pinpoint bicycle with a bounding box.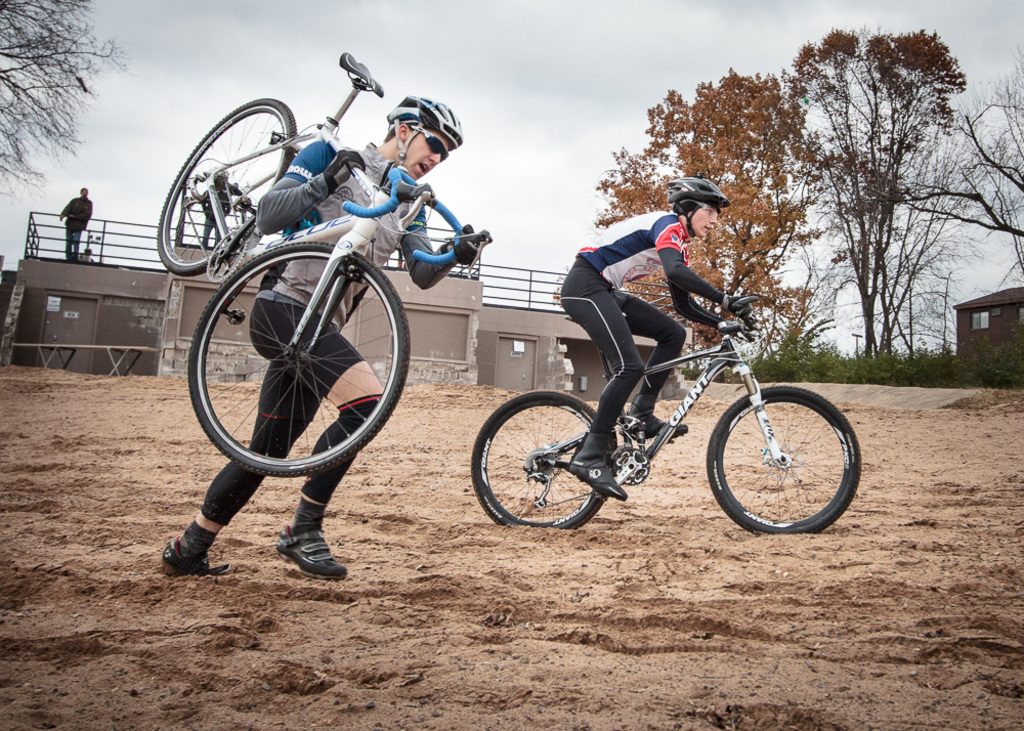
{"left": 478, "top": 287, "right": 879, "bottom": 545}.
